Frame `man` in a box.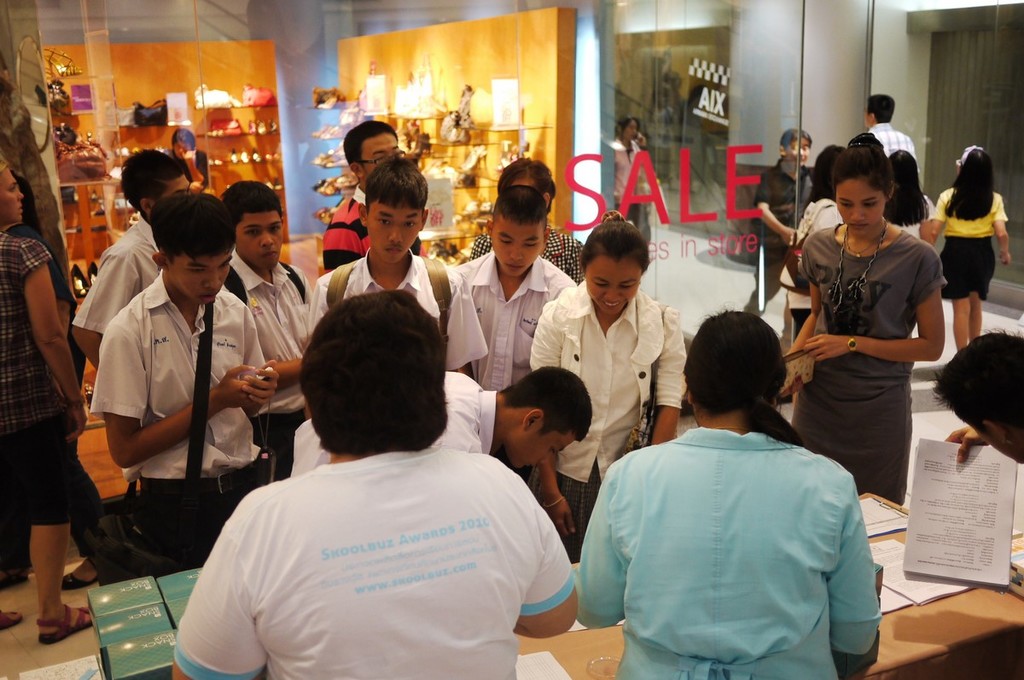
(x1=315, y1=104, x2=411, y2=263).
